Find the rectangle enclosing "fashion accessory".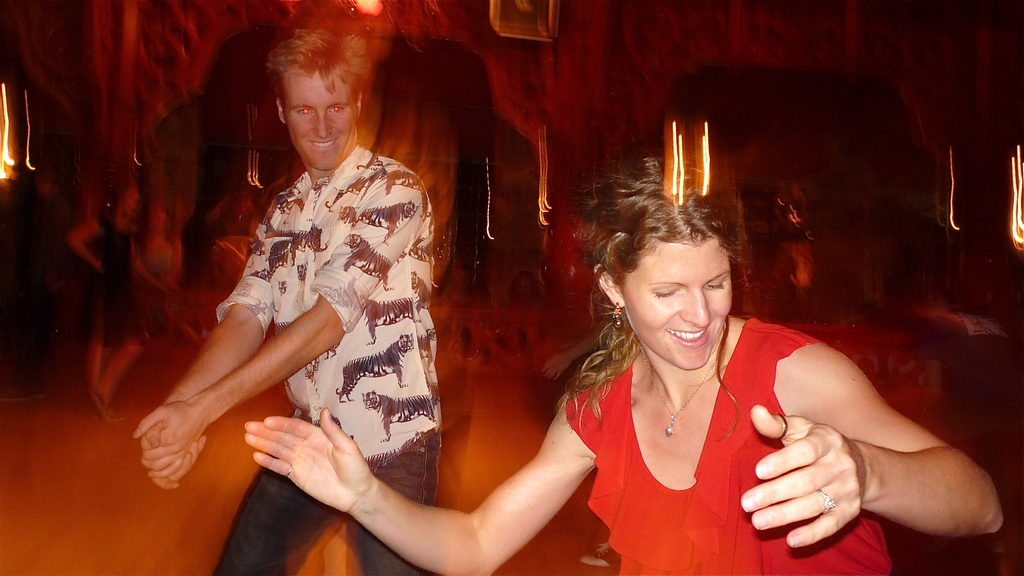
BBox(638, 339, 731, 439).
